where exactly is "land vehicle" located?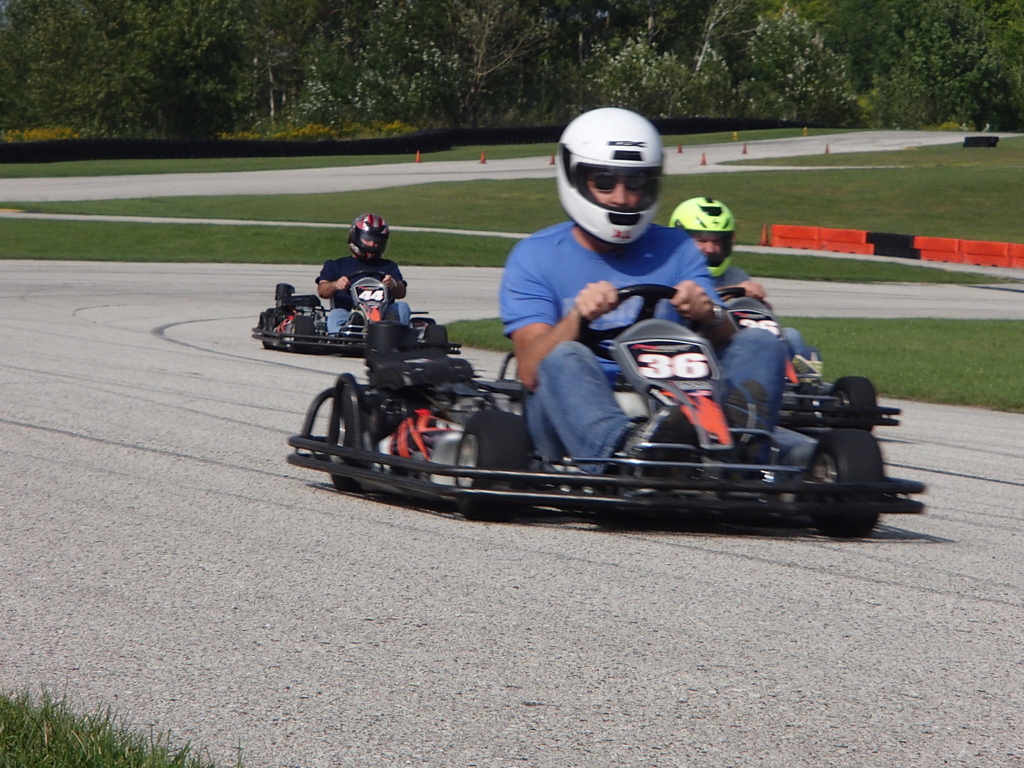
Its bounding box is rect(295, 255, 902, 541).
